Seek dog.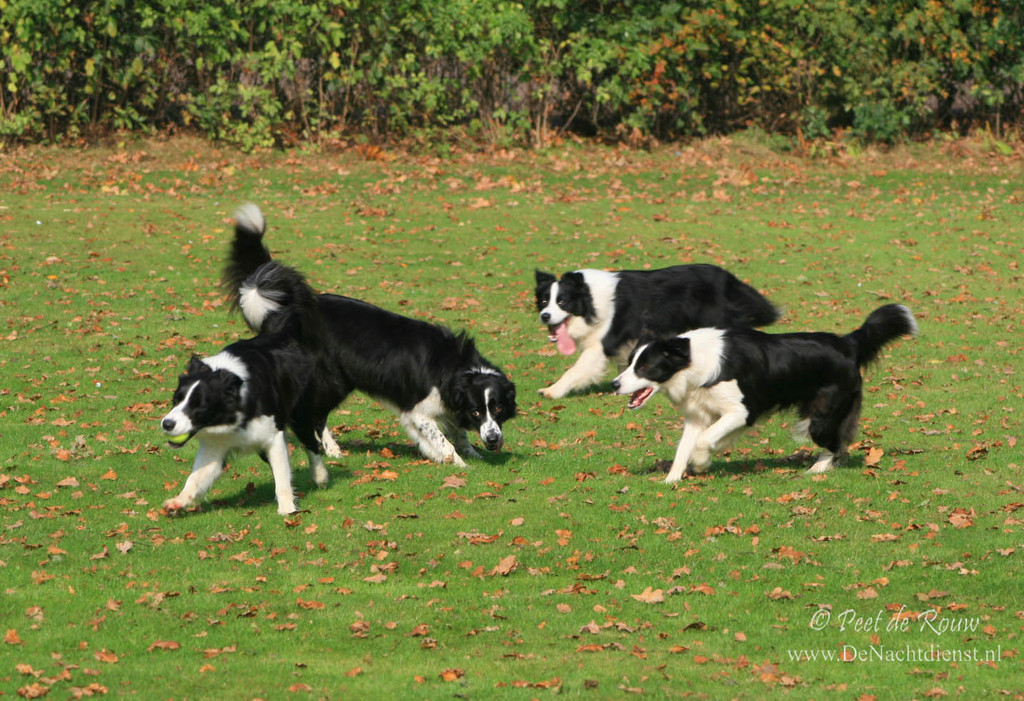
bbox(221, 208, 517, 471).
